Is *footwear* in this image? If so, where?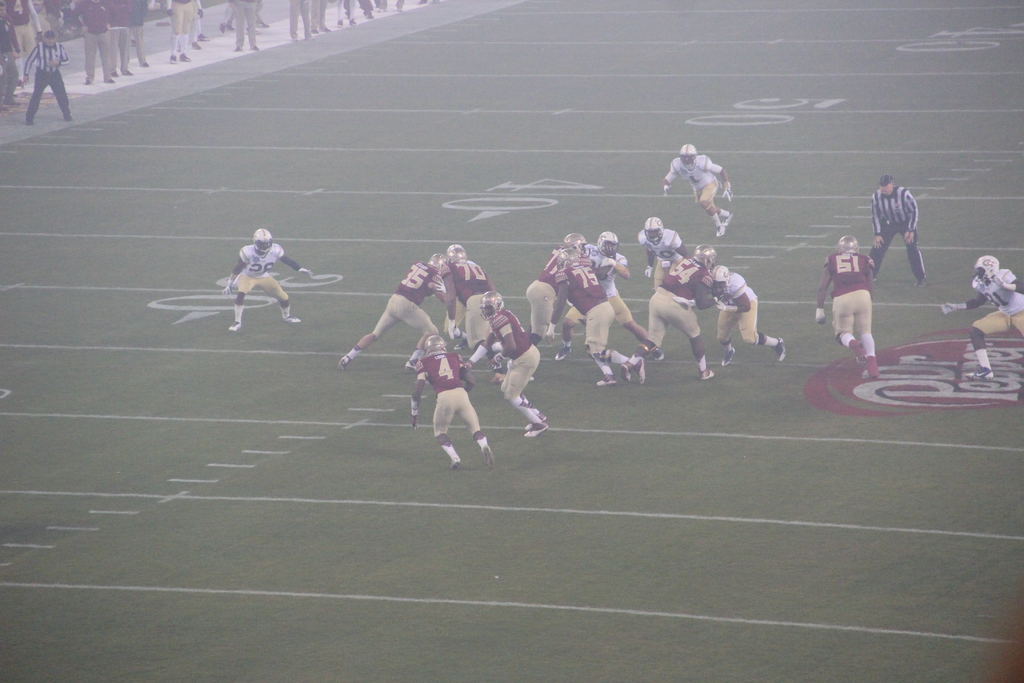
Yes, at left=445, top=443, right=460, bottom=465.
